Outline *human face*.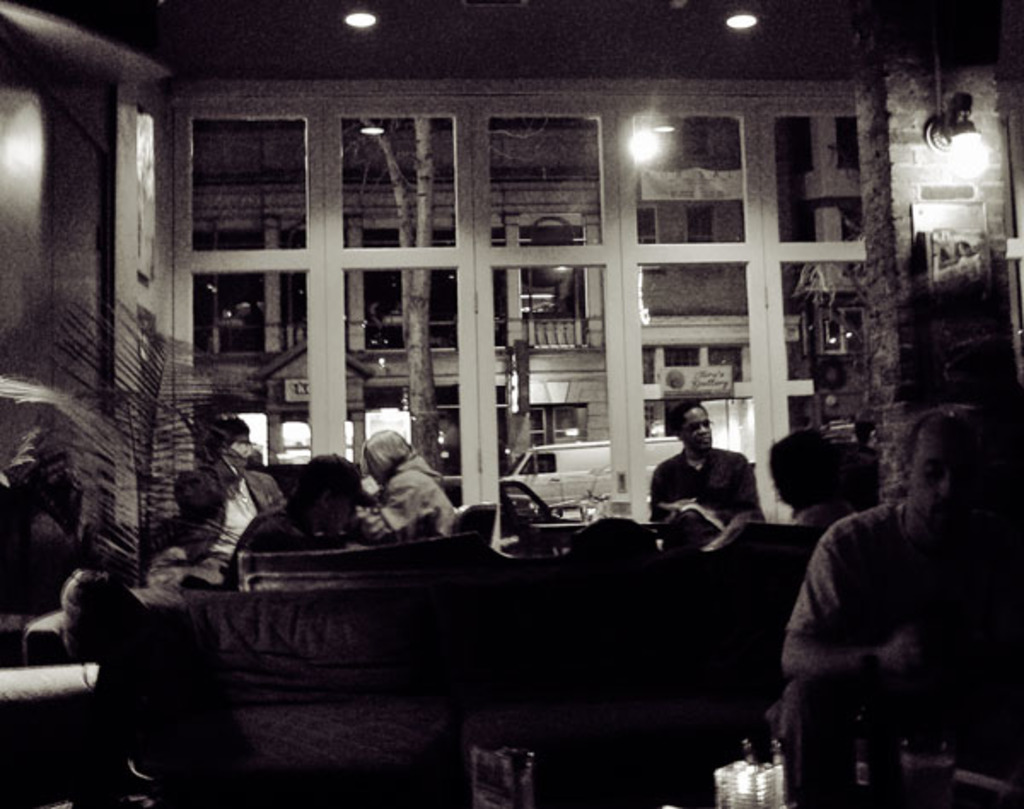
Outline: 910,427,964,521.
